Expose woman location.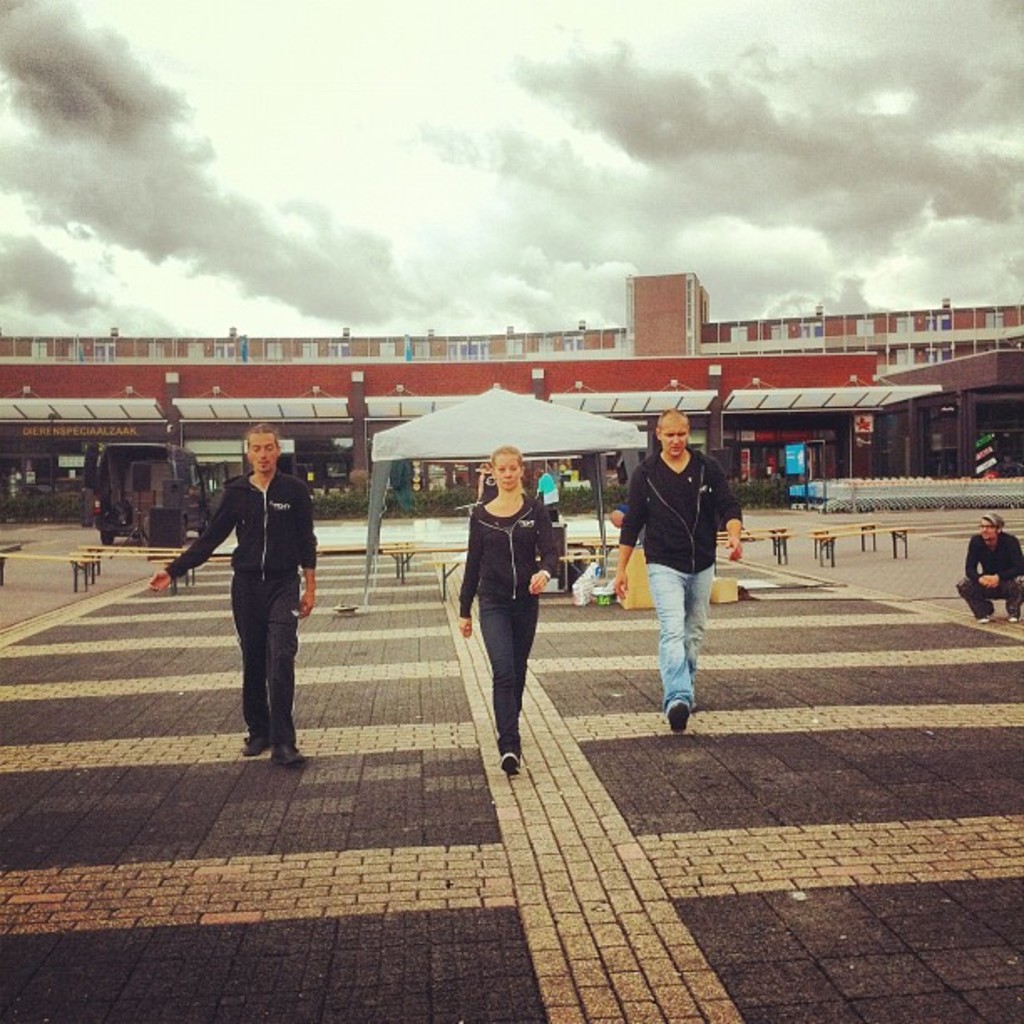
Exposed at crop(442, 448, 572, 773).
